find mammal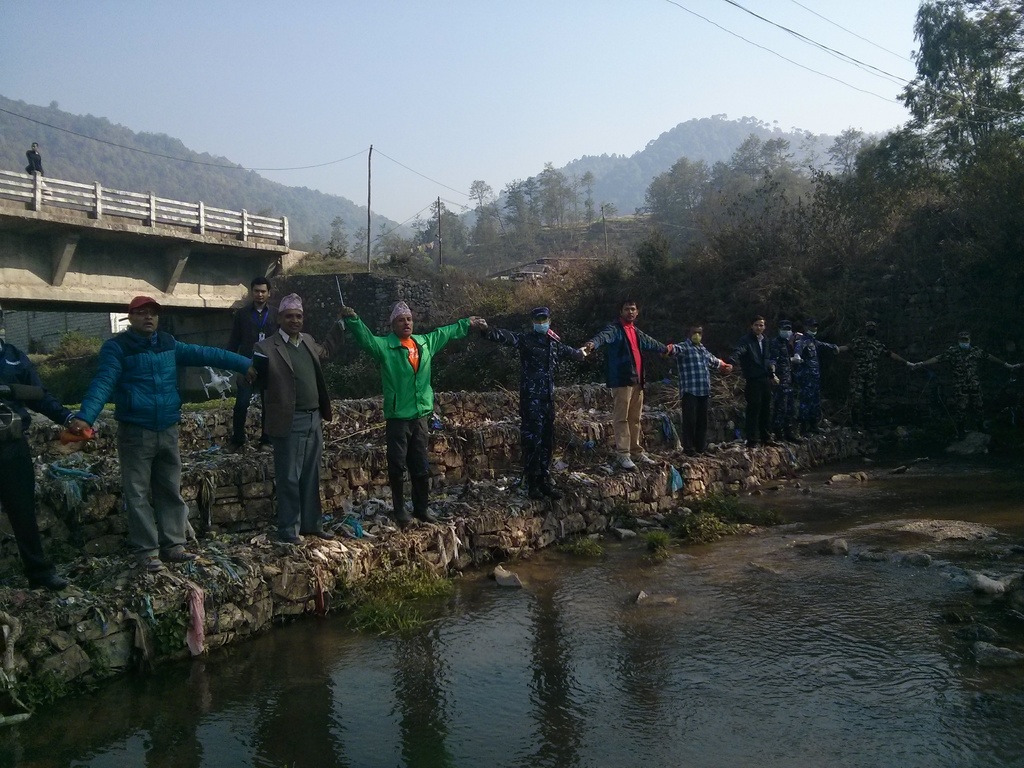
{"x1": 221, "y1": 277, "x2": 283, "y2": 452}
